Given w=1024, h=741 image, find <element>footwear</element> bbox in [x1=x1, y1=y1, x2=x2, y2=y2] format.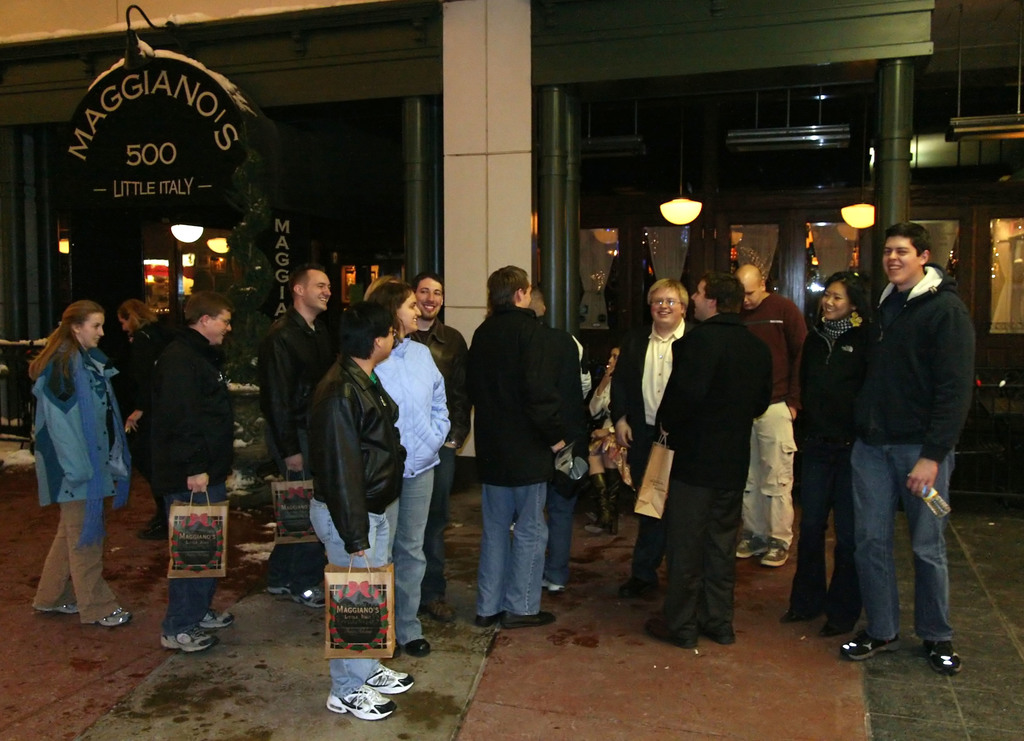
[x1=763, y1=542, x2=784, y2=563].
